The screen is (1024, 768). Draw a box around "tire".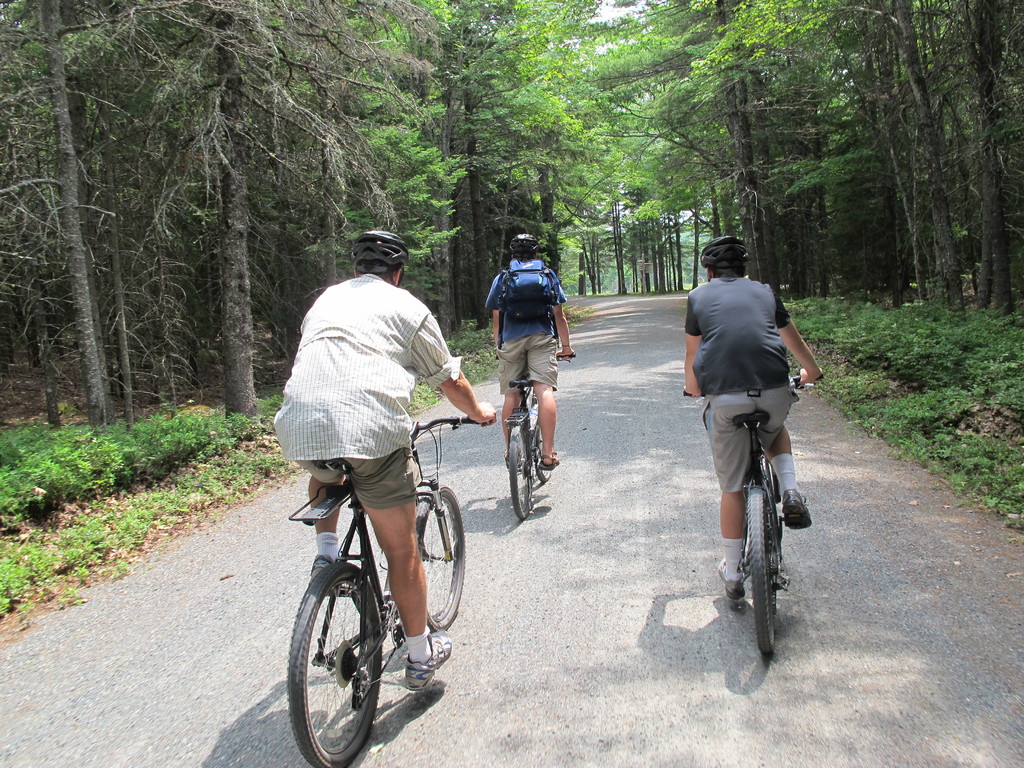
select_region(286, 559, 382, 767).
